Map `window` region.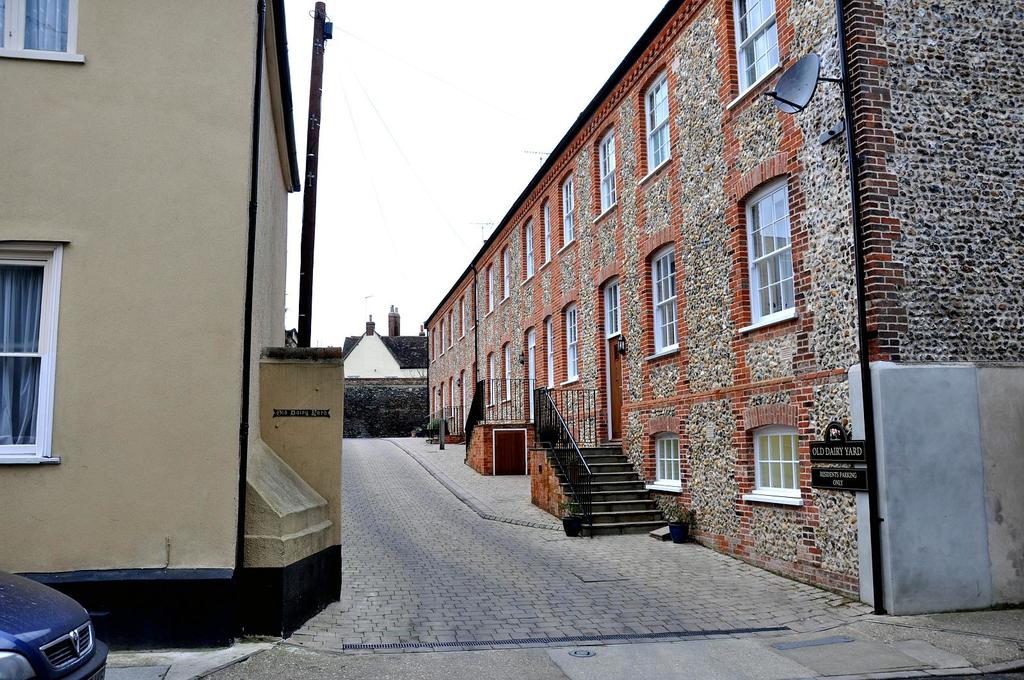
Mapped to 643 243 675 358.
